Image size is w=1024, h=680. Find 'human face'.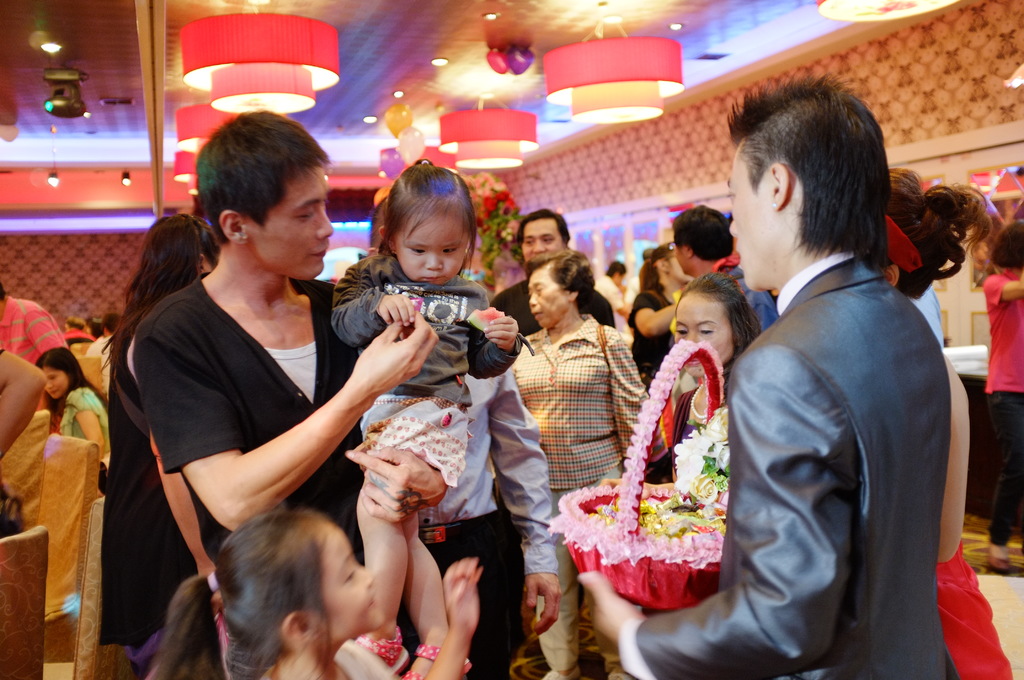
crop(728, 153, 767, 295).
